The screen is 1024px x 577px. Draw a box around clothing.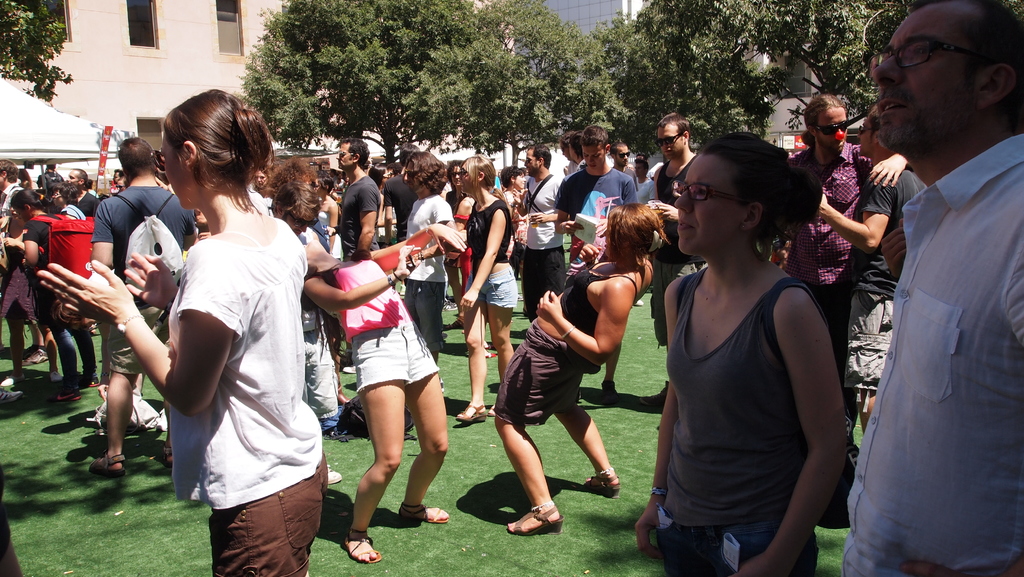
52:214:84:329.
